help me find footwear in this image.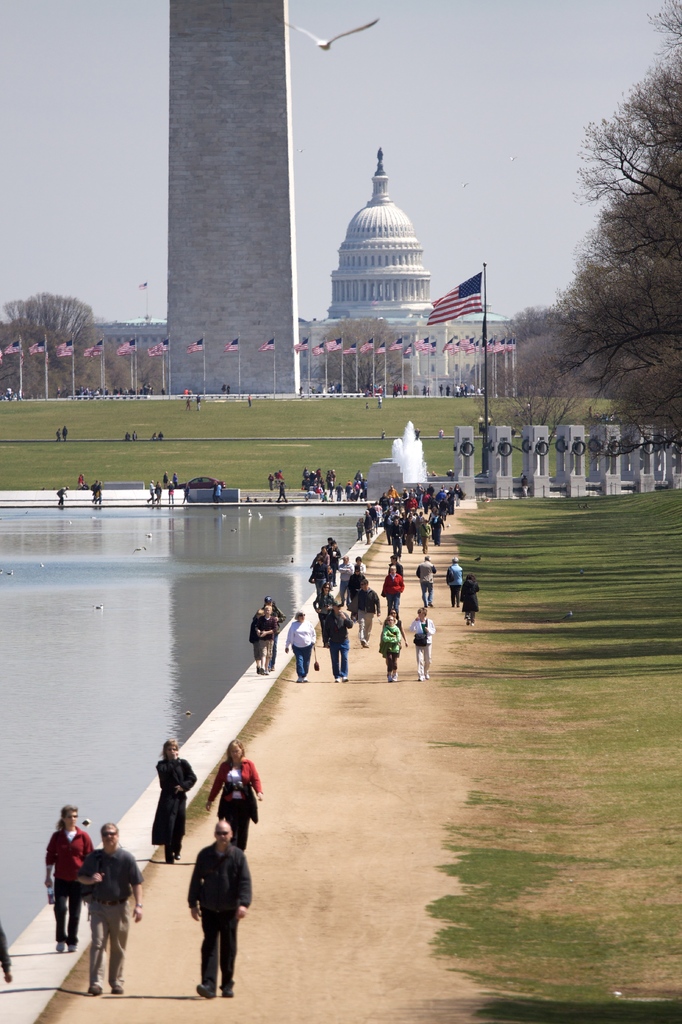
Found it: [x1=344, y1=667, x2=356, y2=681].
